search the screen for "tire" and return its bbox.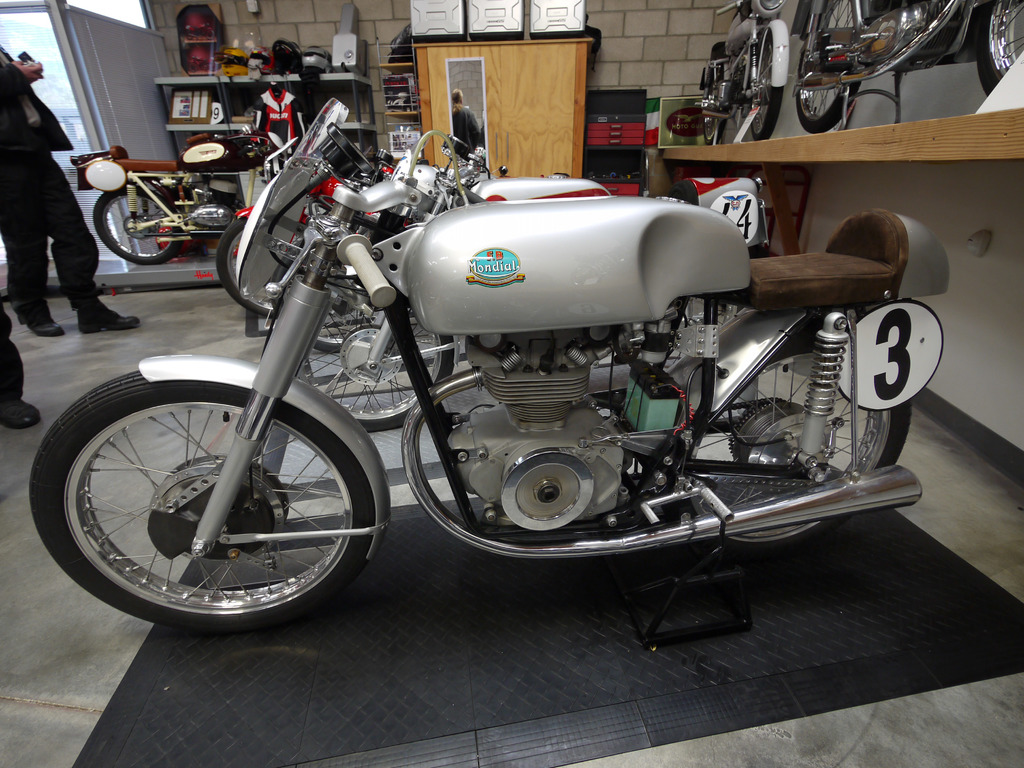
Found: bbox=[294, 303, 453, 431].
